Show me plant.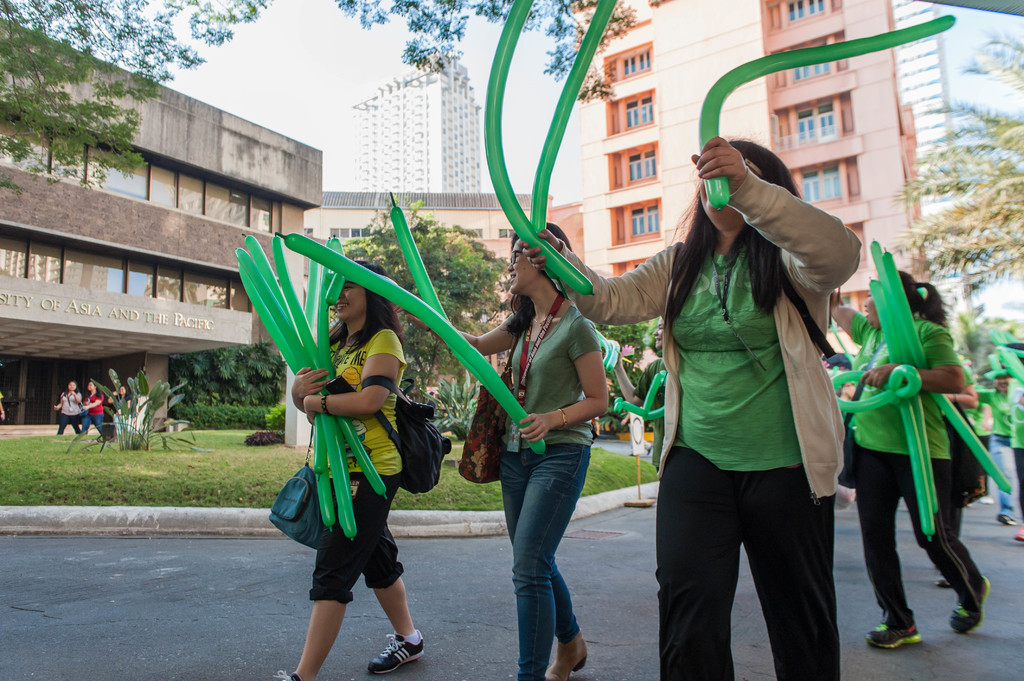
plant is here: region(179, 367, 301, 422).
